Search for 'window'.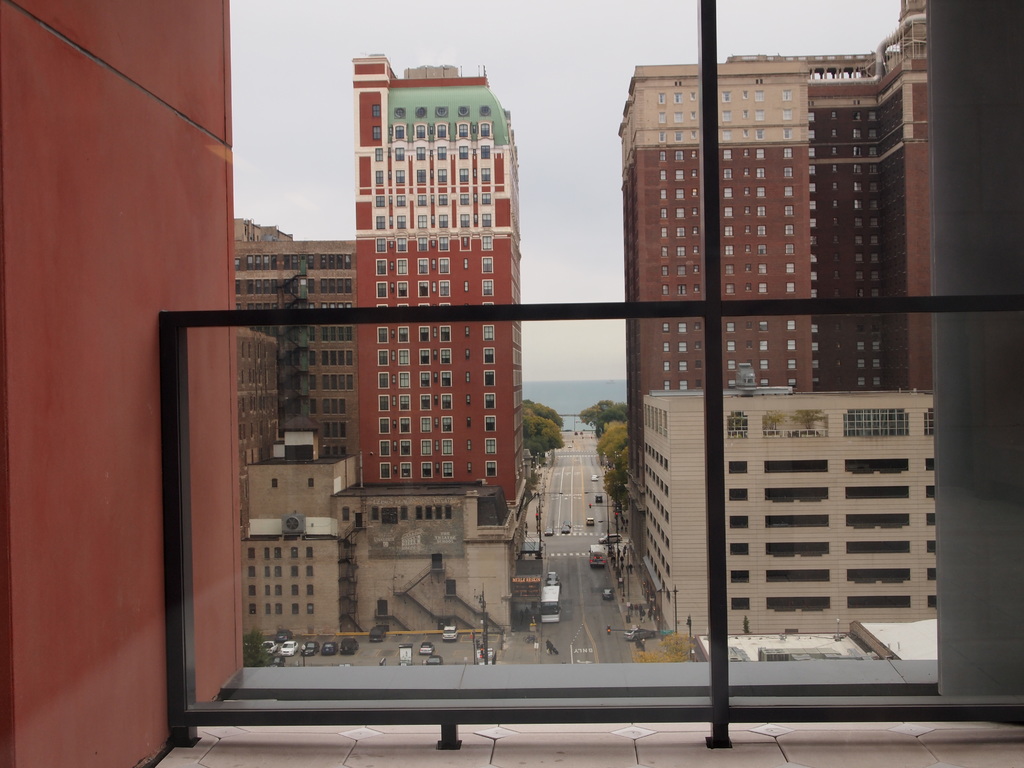
Found at pyautogui.locateOnScreen(440, 370, 451, 387).
